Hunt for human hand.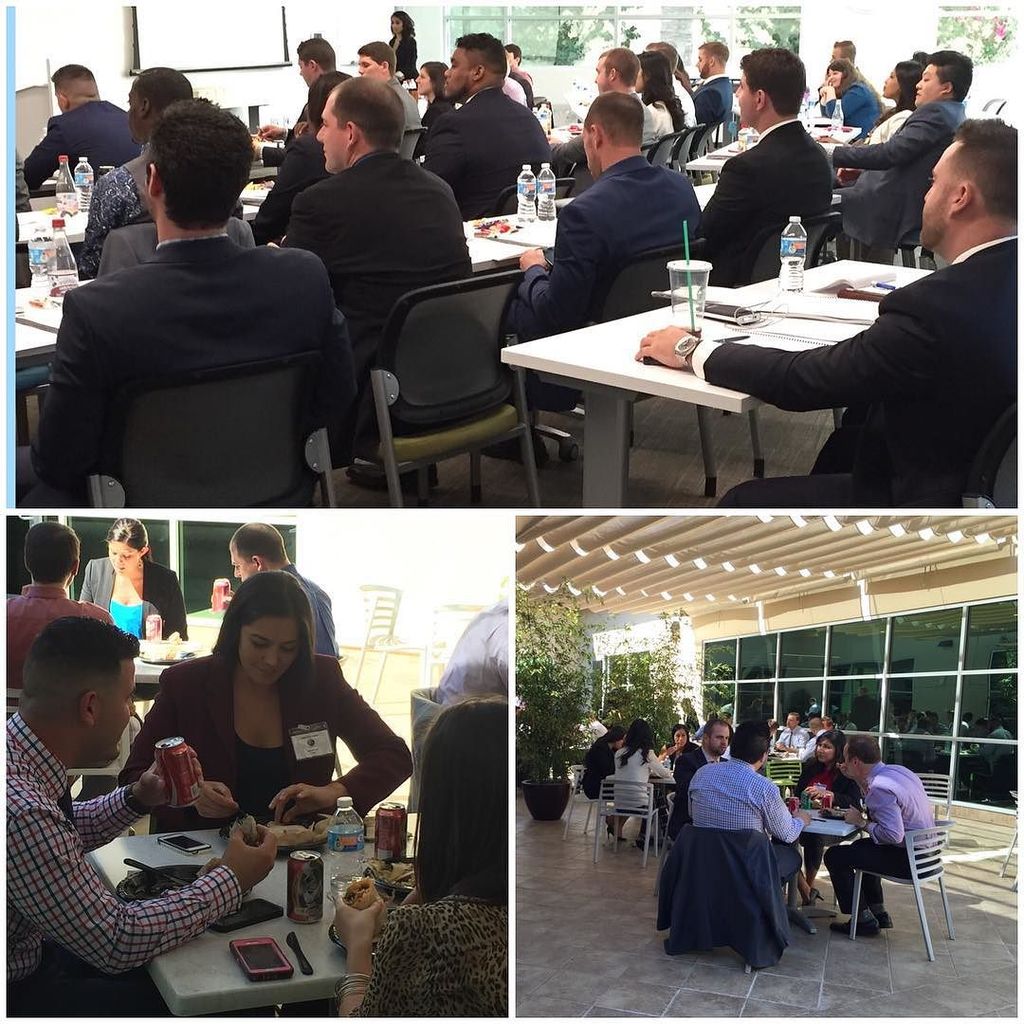
Hunted down at <box>255,123,284,139</box>.
